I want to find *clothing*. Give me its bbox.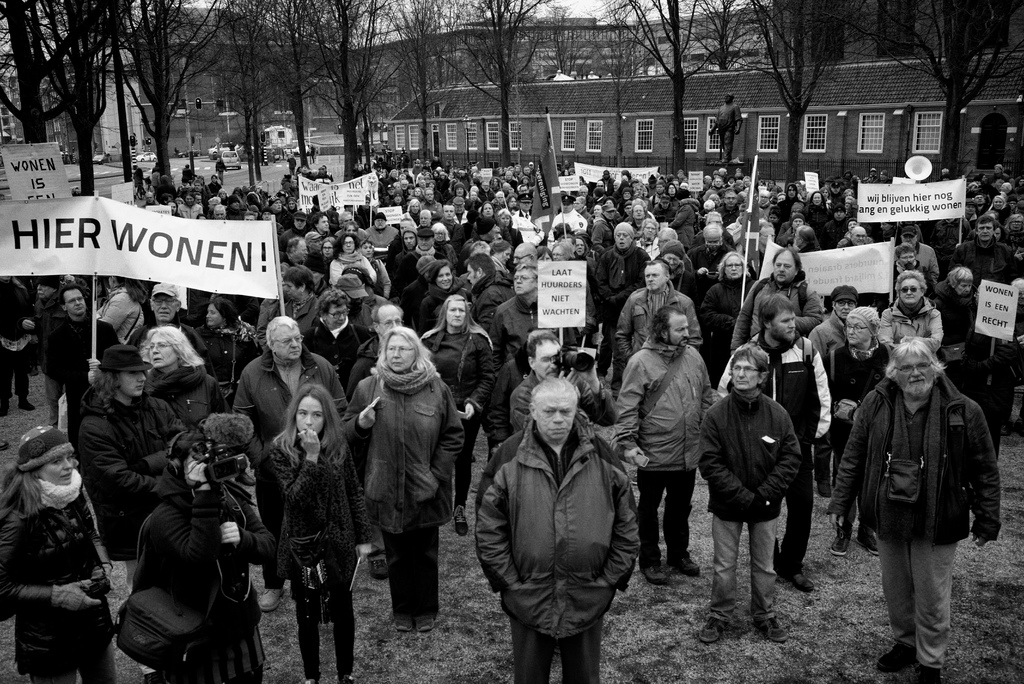
{"x1": 339, "y1": 357, "x2": 497, "y2": 627}.
